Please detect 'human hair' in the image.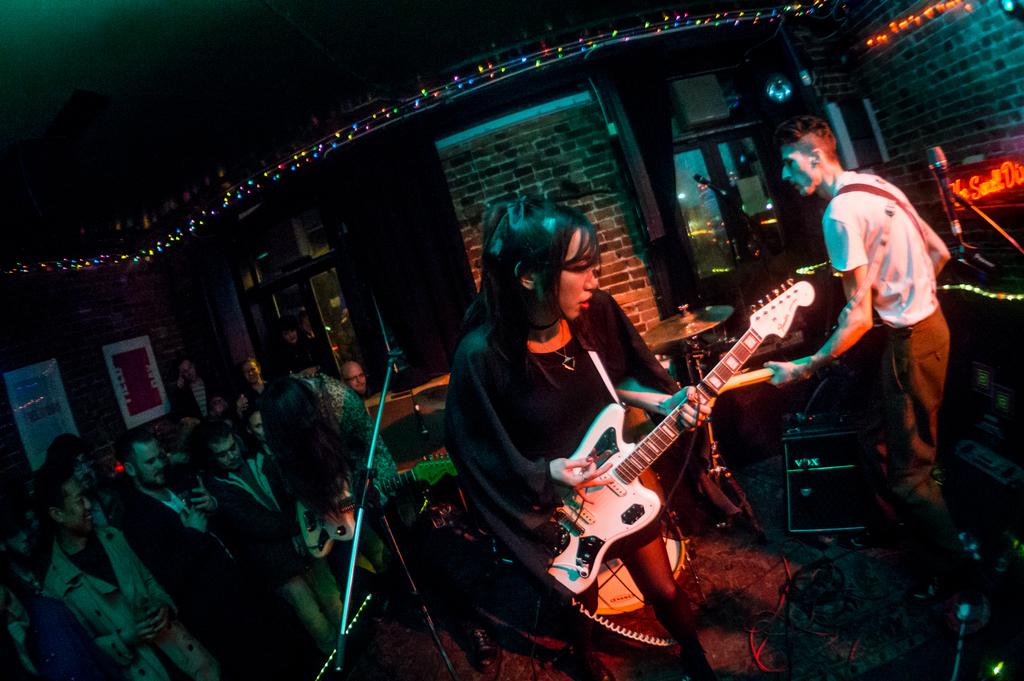
259,382,349,520.
